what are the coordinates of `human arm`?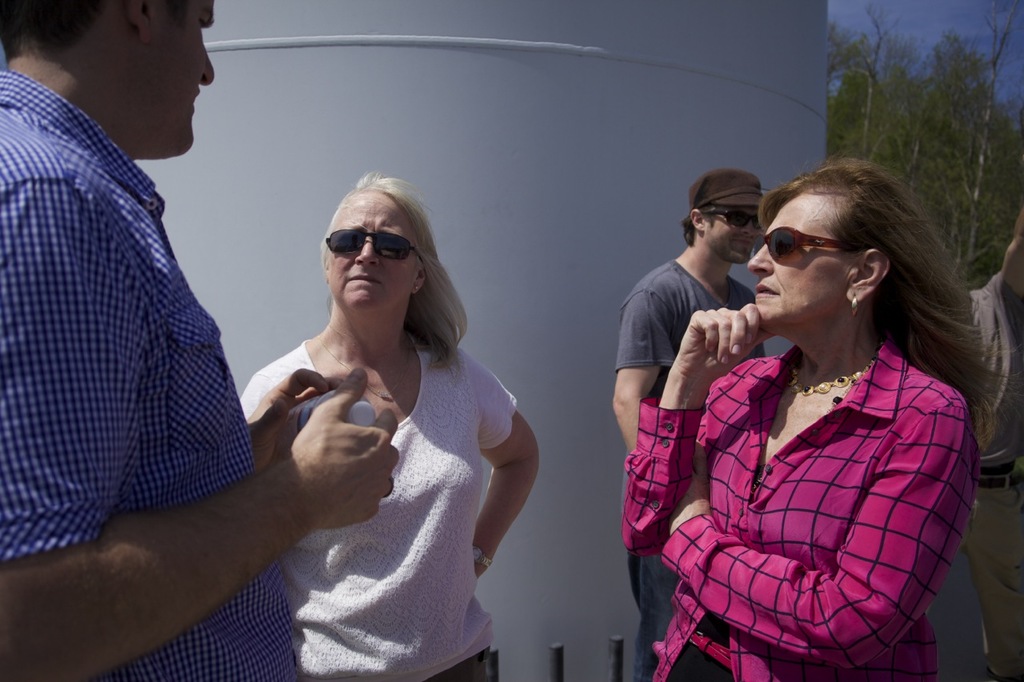
rect(210, 348, 354, 528).
